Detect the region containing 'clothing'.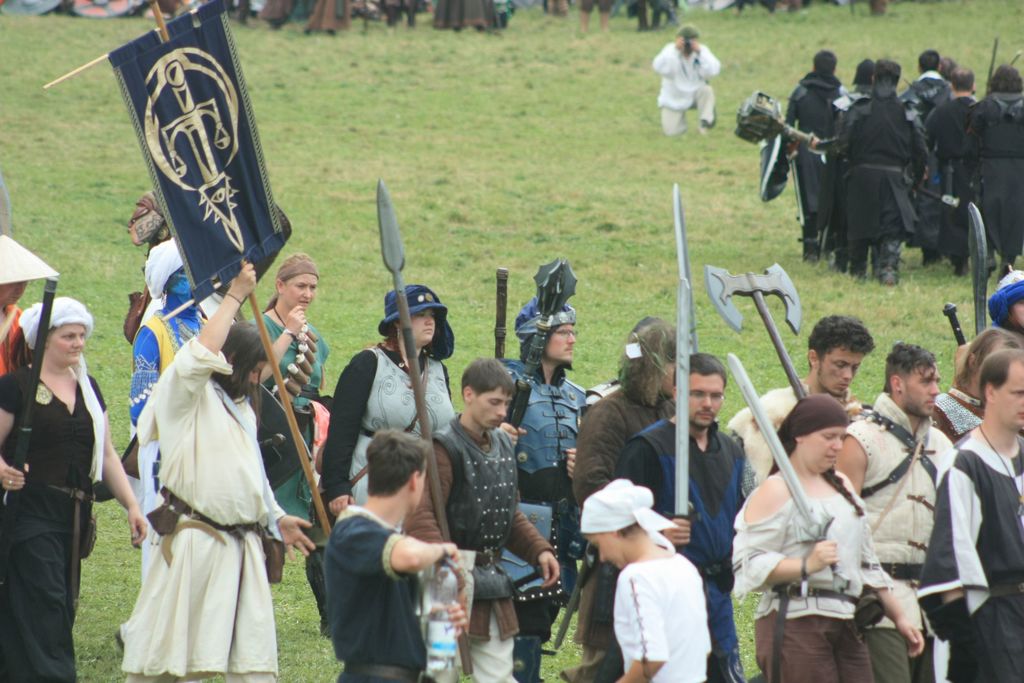
130/338/166/611.
